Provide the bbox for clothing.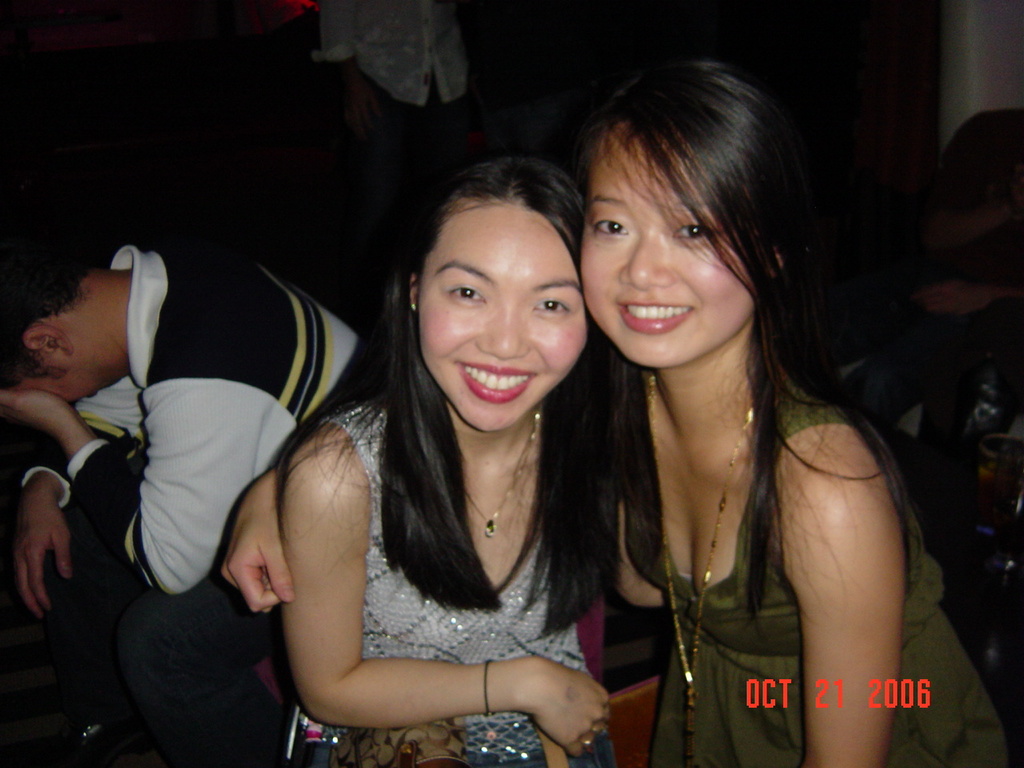
14,251,270,752.
